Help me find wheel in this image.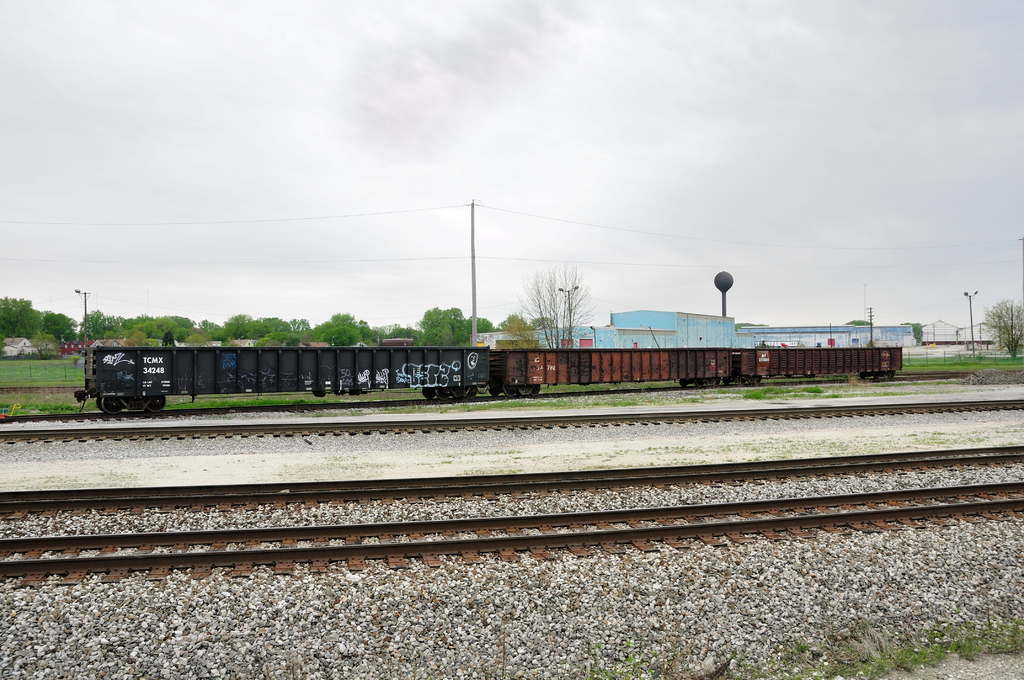
Found it: l=455, t=387, r=464, b=398.
